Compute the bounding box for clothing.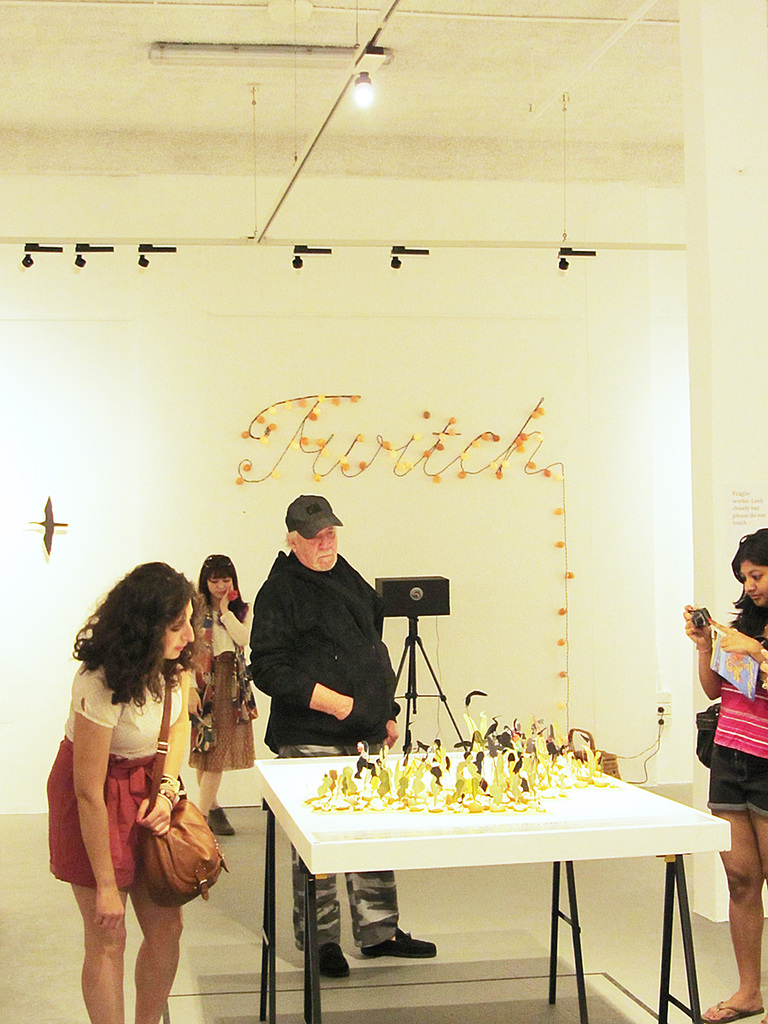
<bbox>46, 656, 182, 889</bbox>.
